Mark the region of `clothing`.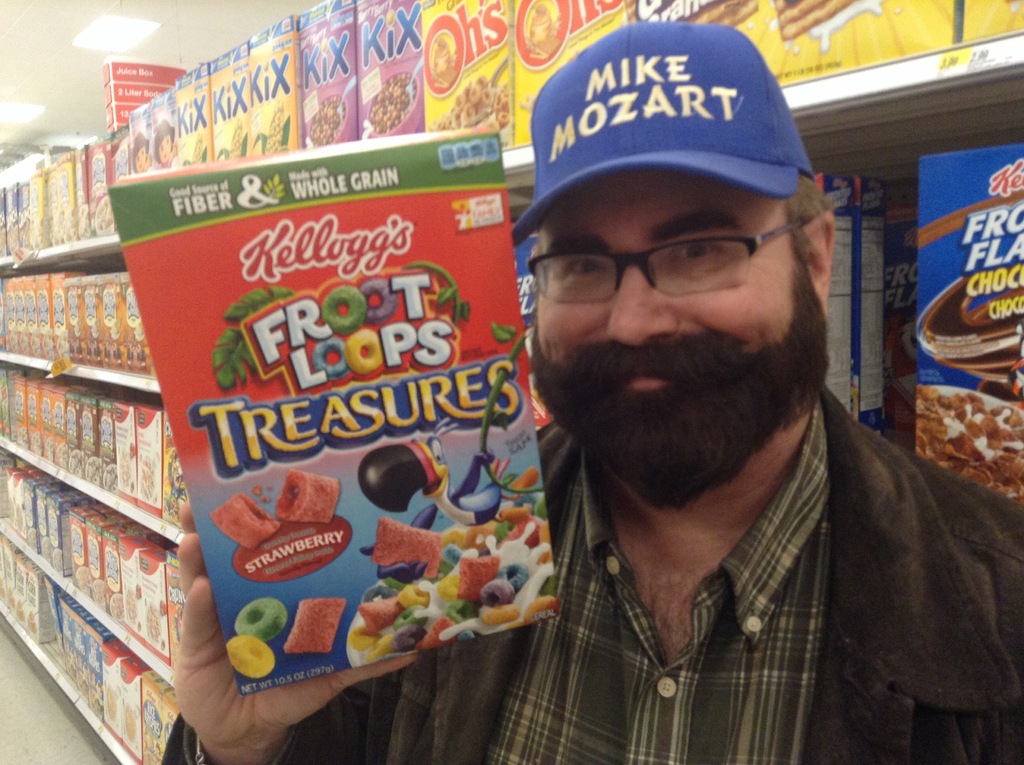
Region: locate(161, 380, 1023, 764).
